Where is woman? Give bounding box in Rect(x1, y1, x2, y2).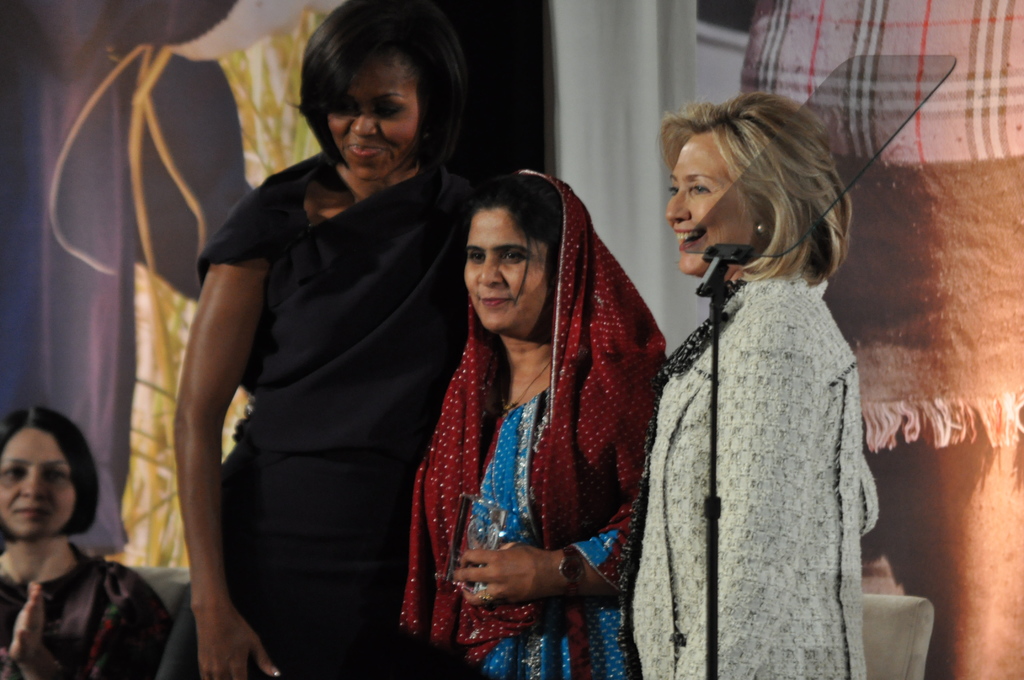
Rect(626, 93, 879, 679).
